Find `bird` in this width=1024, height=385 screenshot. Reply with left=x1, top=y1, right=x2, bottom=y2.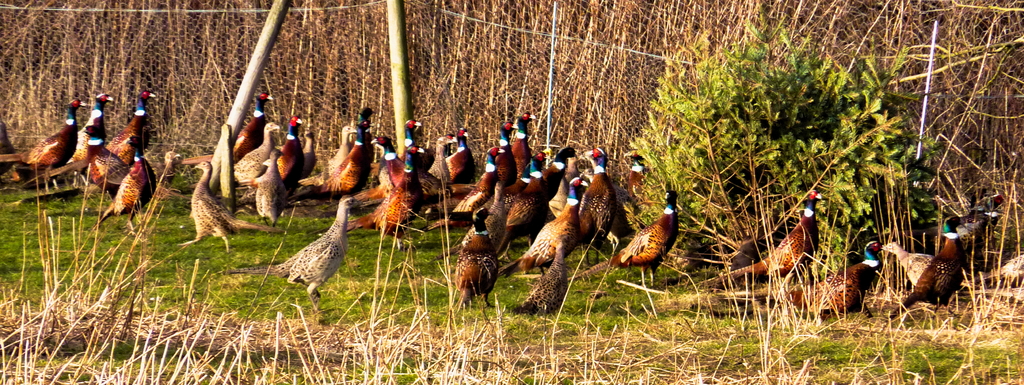
left=276, top=113, right=301, bottom=184.
